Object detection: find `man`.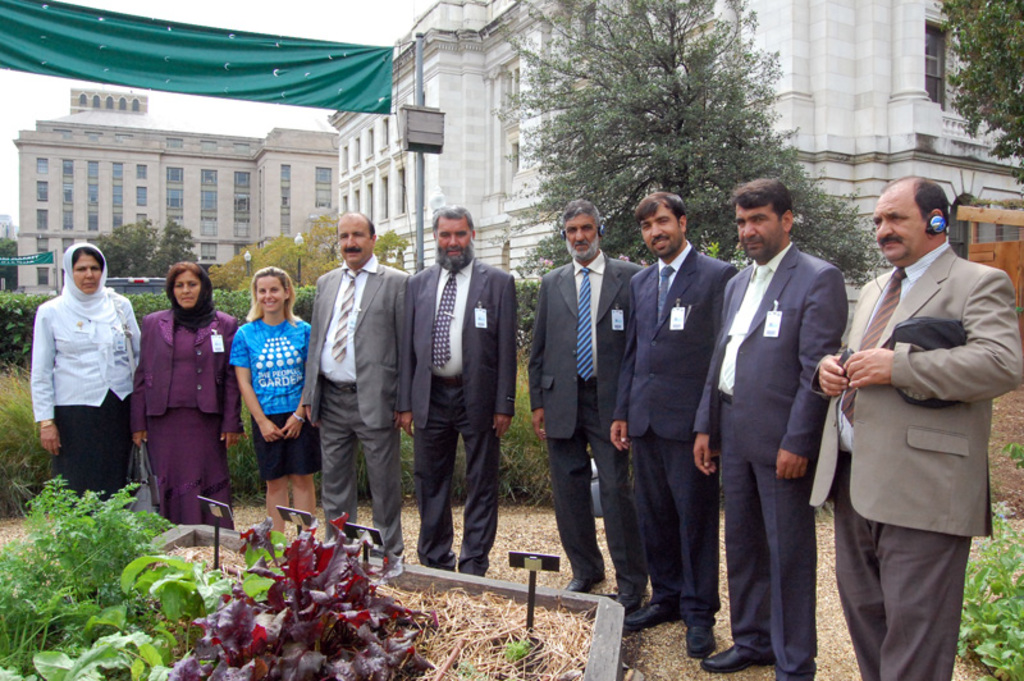
520, 195, 648, 611.
